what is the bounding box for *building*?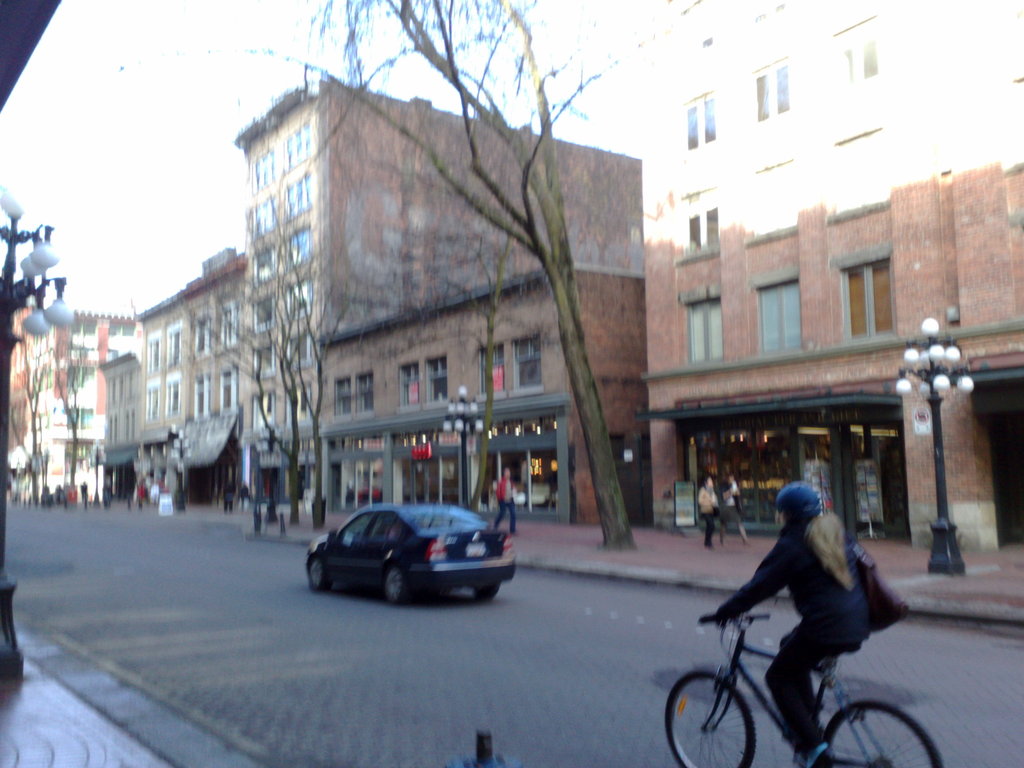
(643,0,1021,550).
